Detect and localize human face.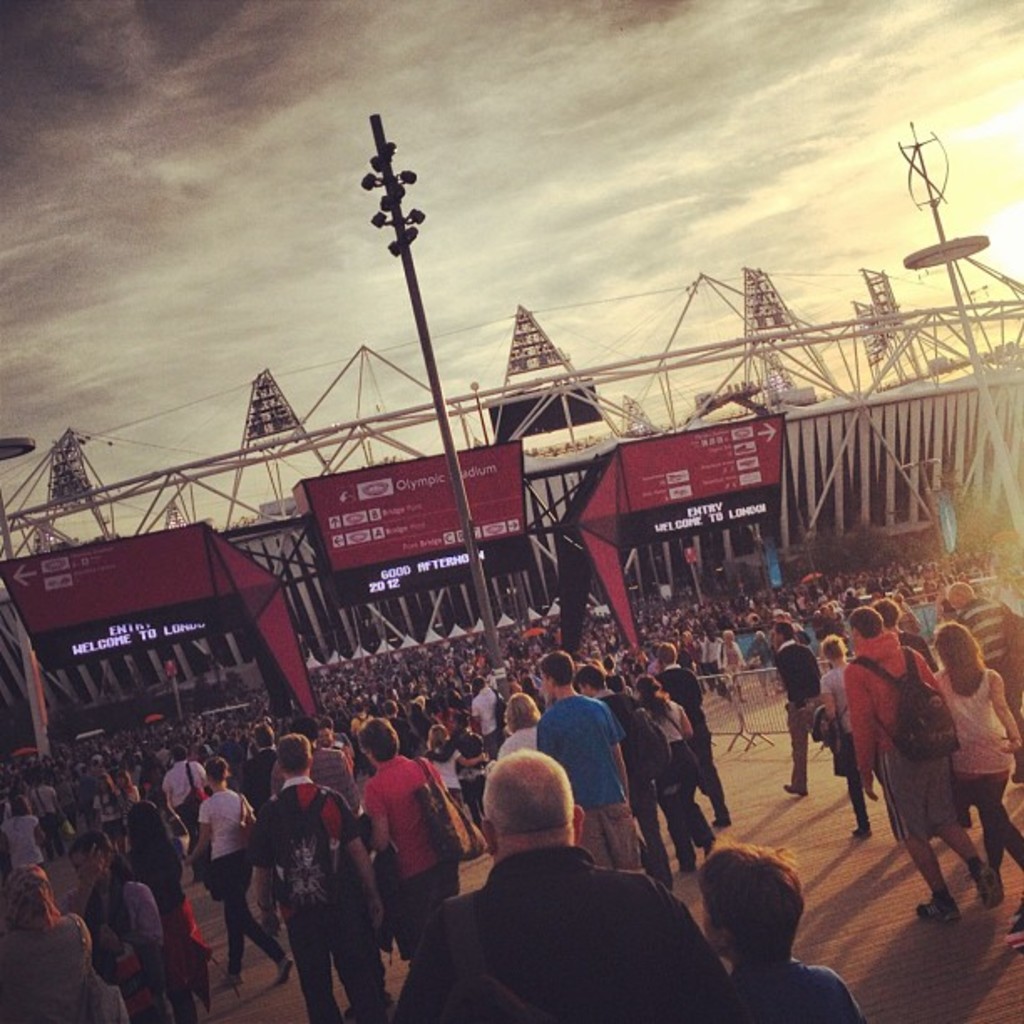
Localized at x1=72, y1=848, x2=105, y2=887.
